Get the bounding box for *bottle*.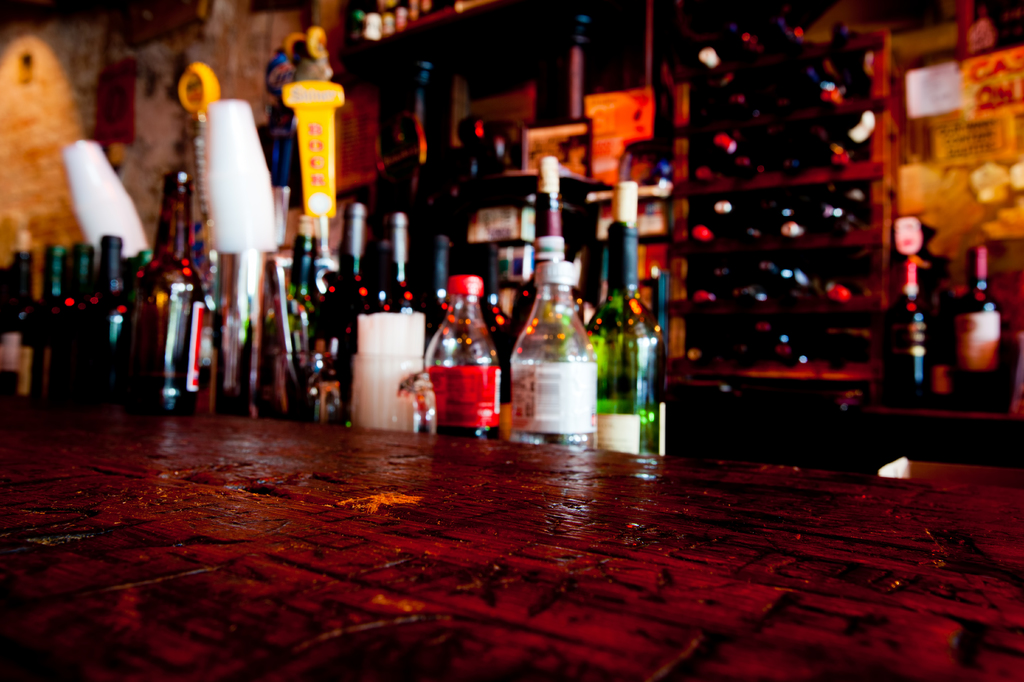
{"left": 464, "top": 244, "right": 516, "bottom": 342}.
